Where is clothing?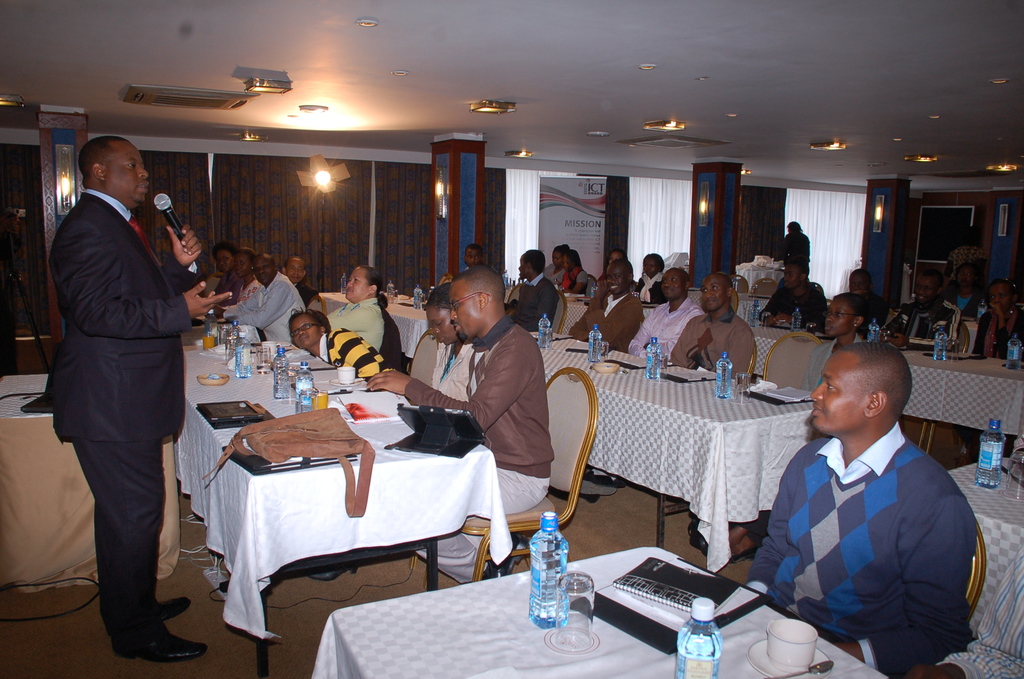
pyautogui.locateOnScreen(670, 305, 755, 381).
